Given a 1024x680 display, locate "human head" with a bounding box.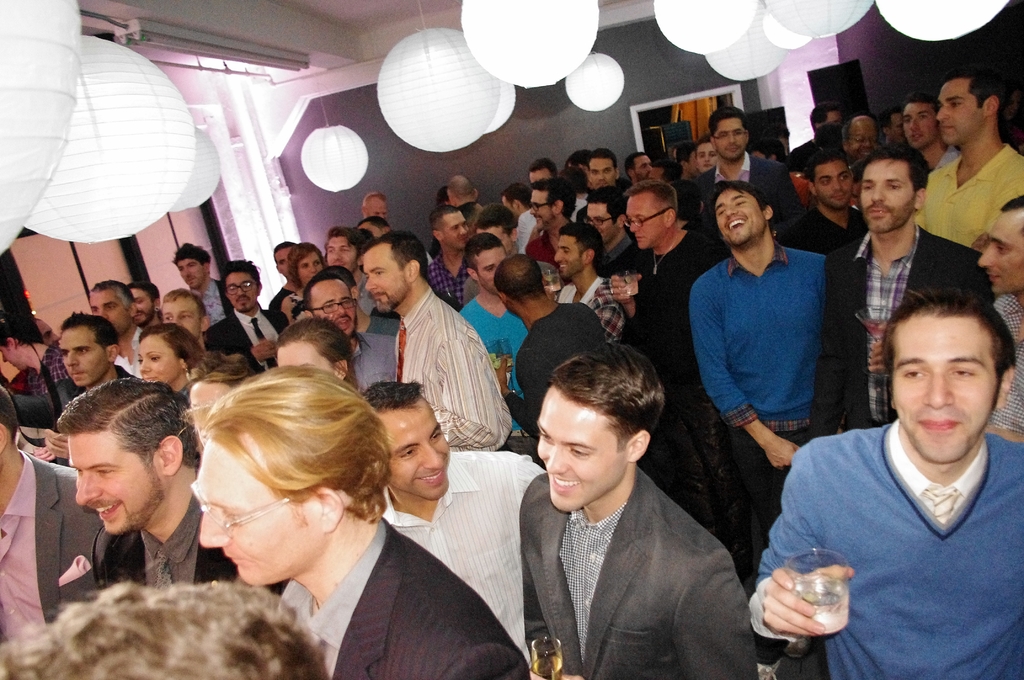
Located: x1=527 y1=156 x2=557 y2=184.
